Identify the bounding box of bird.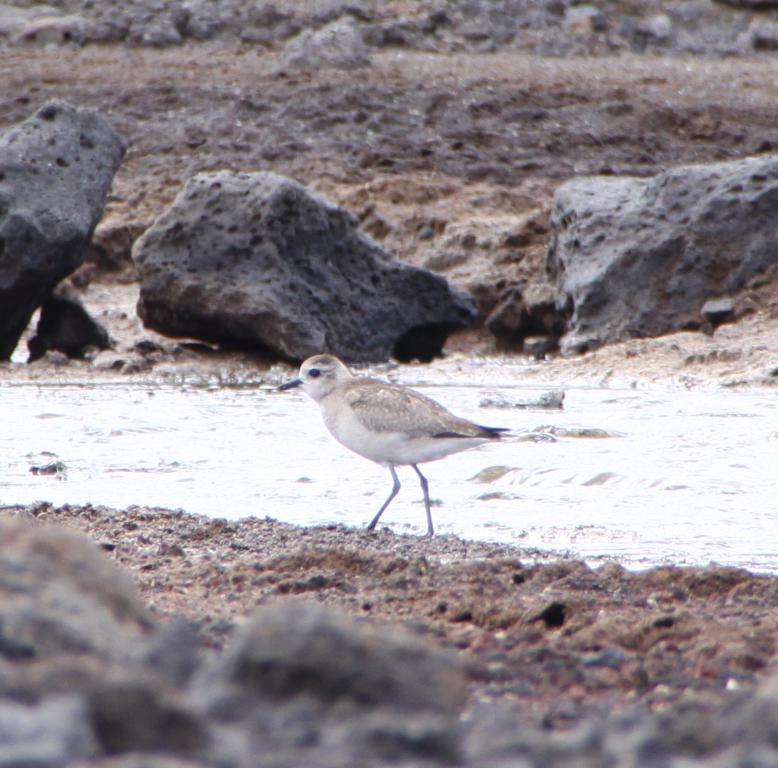
[x1=273, y1=347, x2=512, y2=525].
